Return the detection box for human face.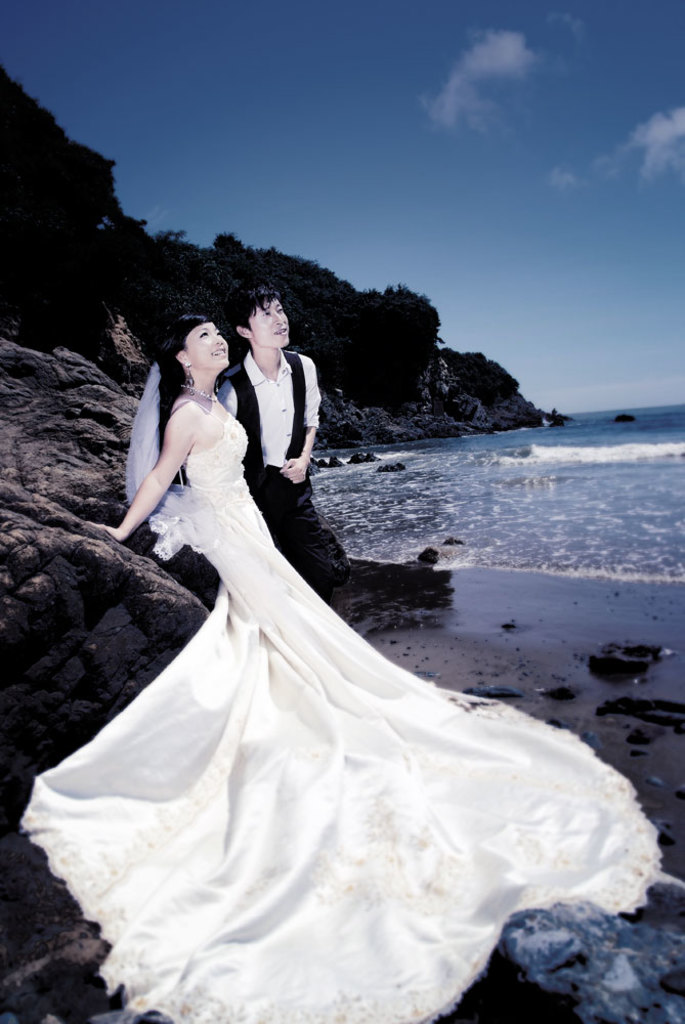
{"x1": 247, "y1": 296, "x2": 292, "y2": 349}.
